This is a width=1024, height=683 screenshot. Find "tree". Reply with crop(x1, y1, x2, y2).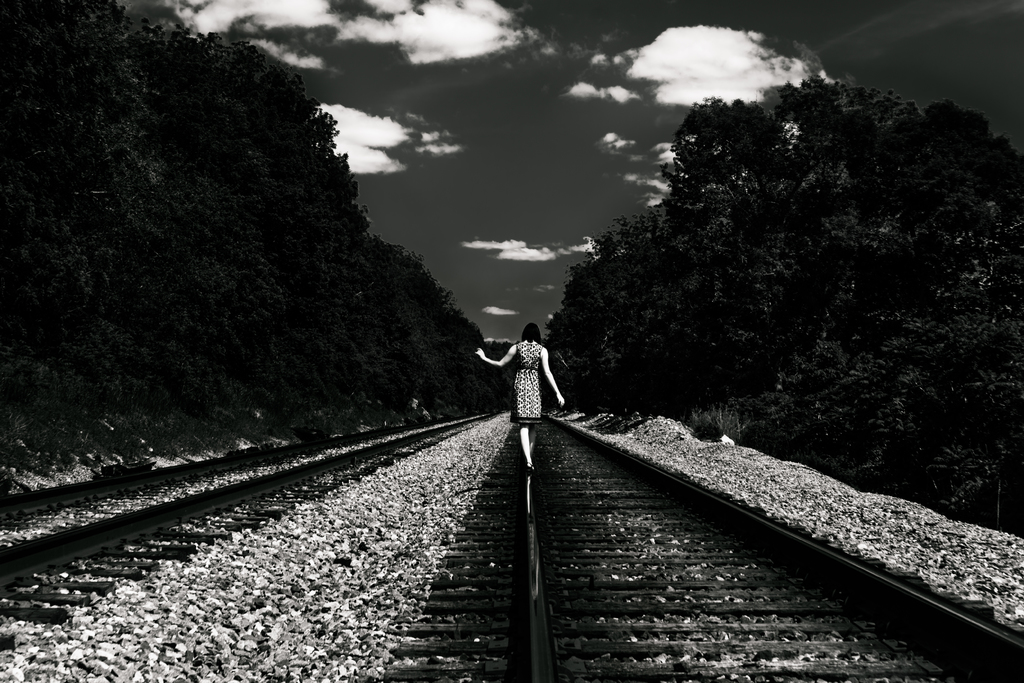
crop(659, 72, 1015, 368).
